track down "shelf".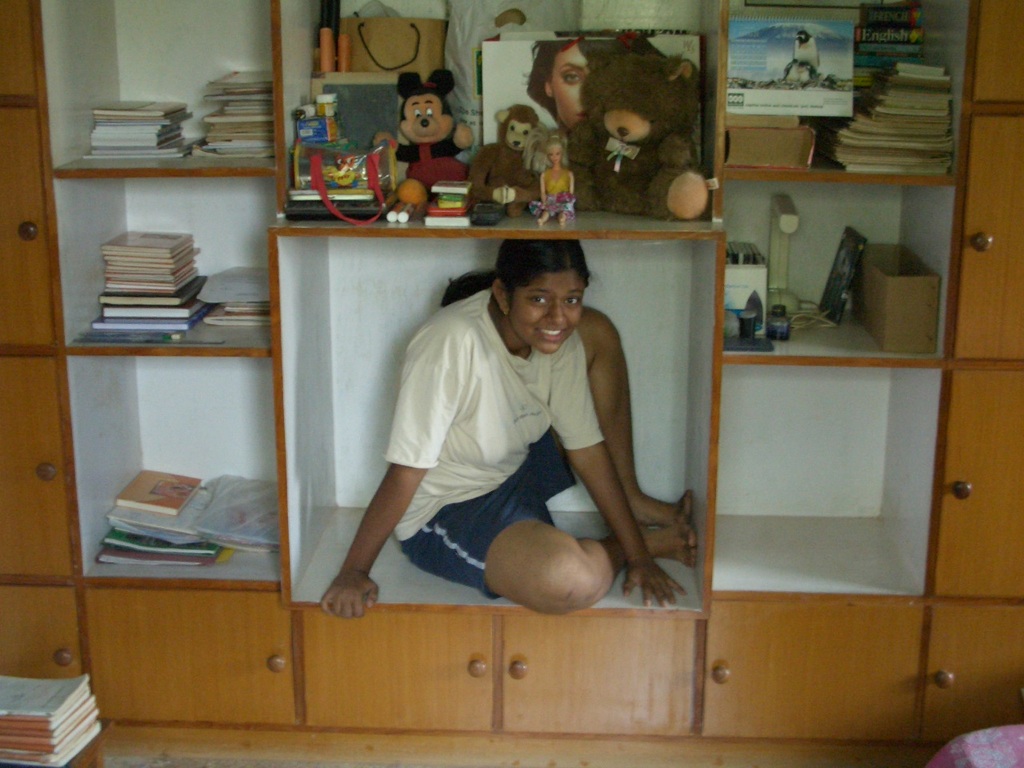
Tracked to <box>0,0,1023,767</box>.
